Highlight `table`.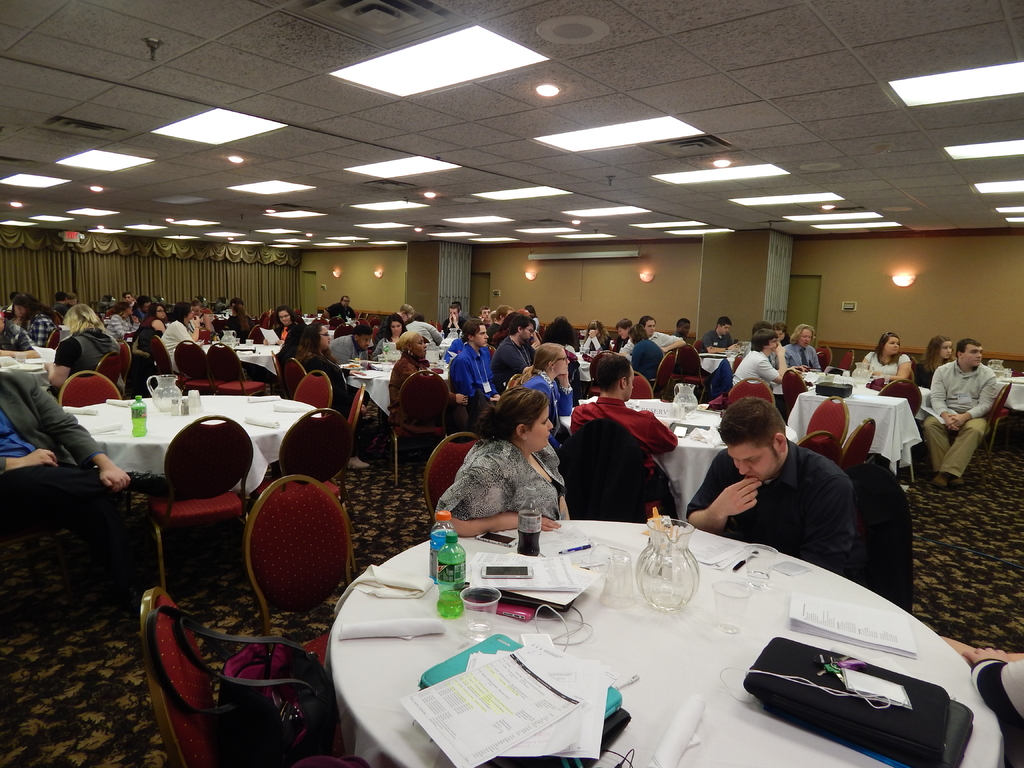
Highlighted region: <box>70,392,319,495</box>.
